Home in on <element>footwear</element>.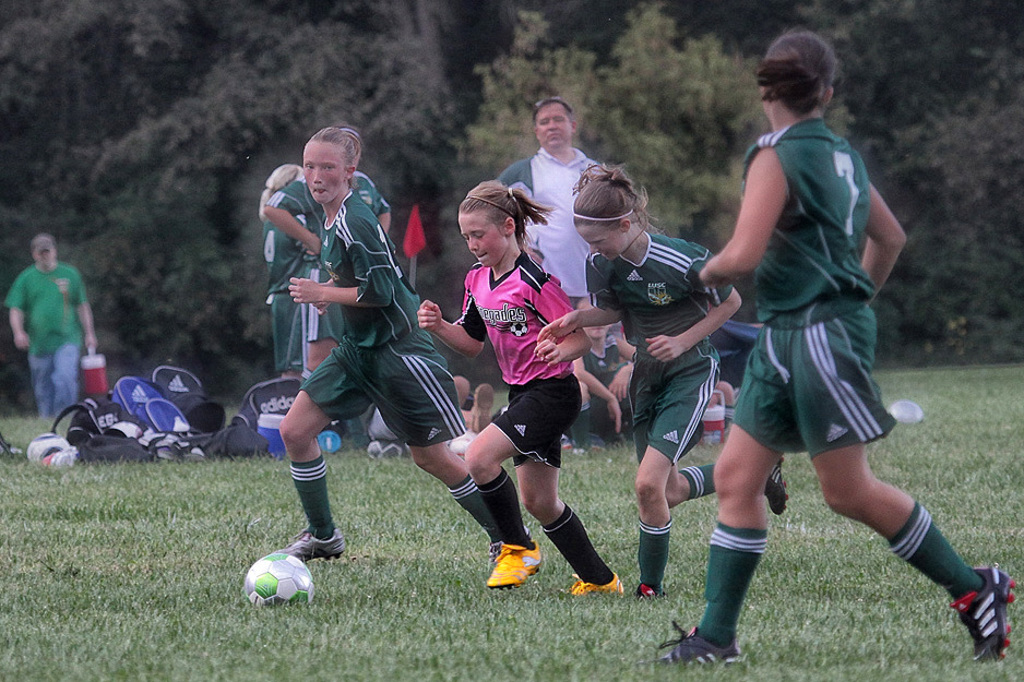
Homed in at (x1=654, y1=614, x2=750, y2=673).
